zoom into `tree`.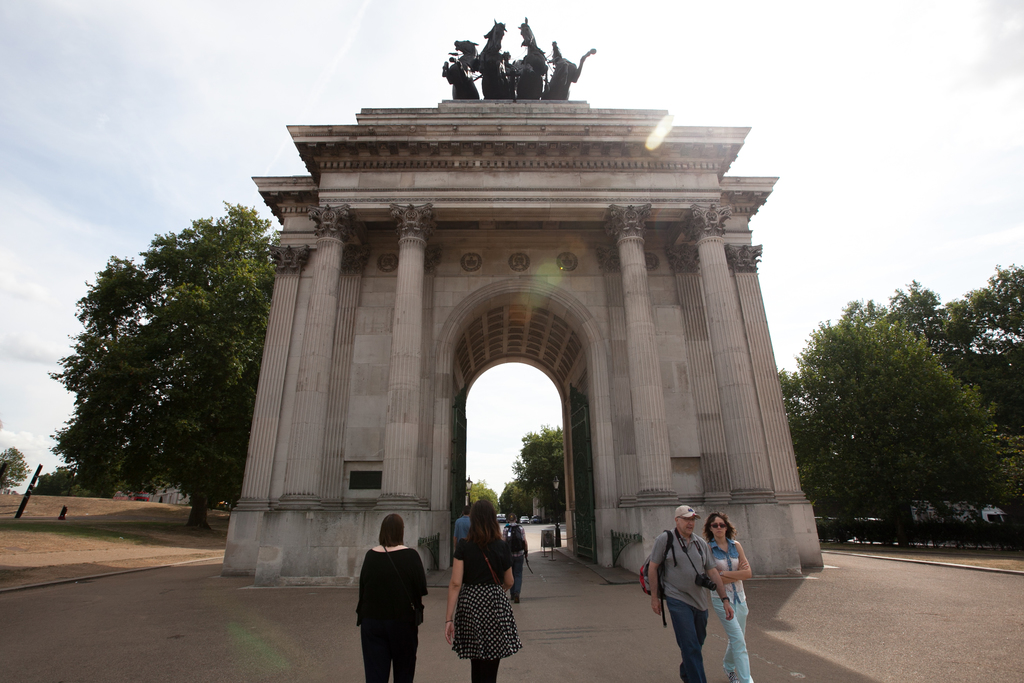
Zoom target: bbox=[44, 183, 249, 538].
